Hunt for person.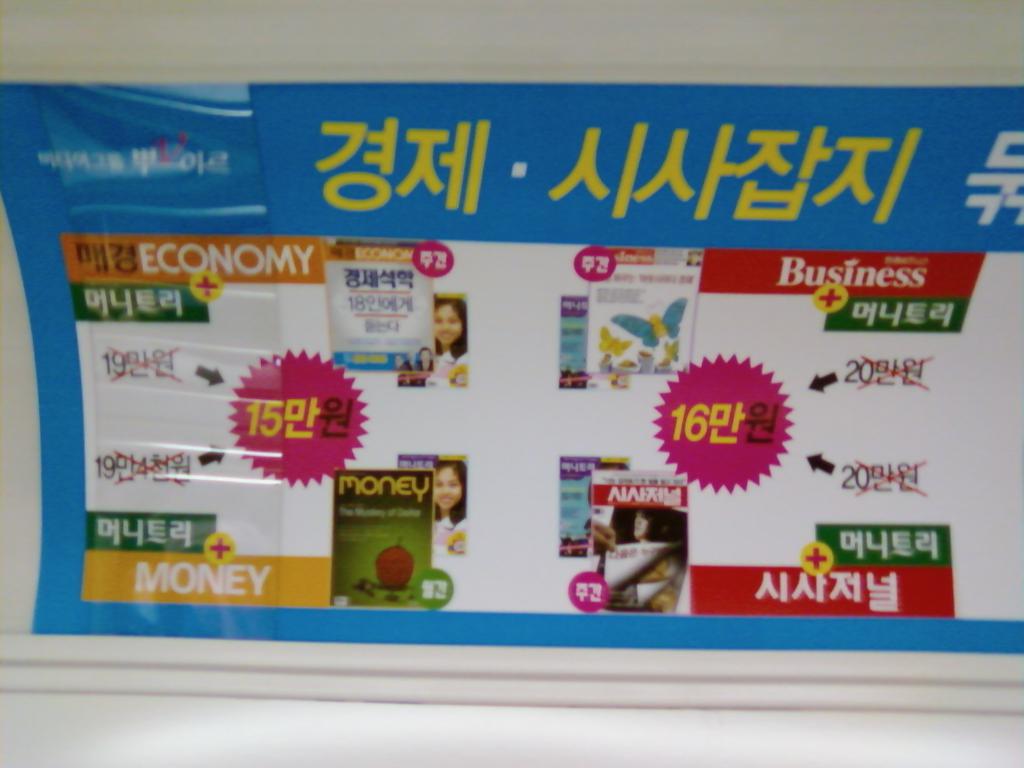
Hunted down at 630/509/678/542.
